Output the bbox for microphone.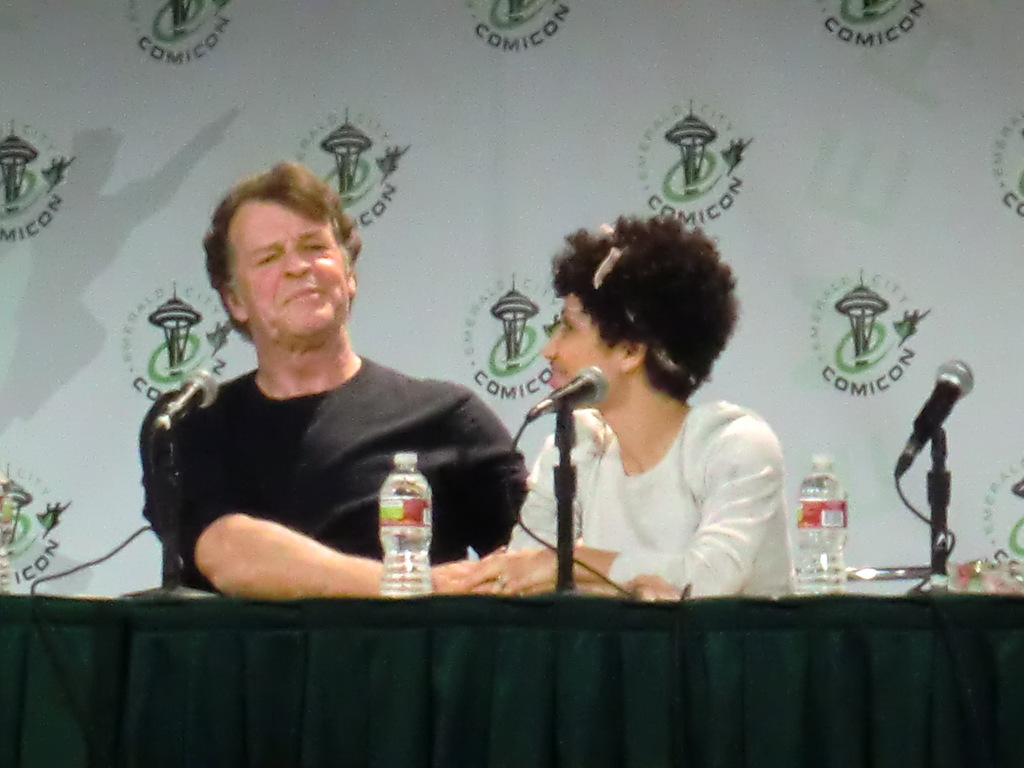
536:362:610:415.
